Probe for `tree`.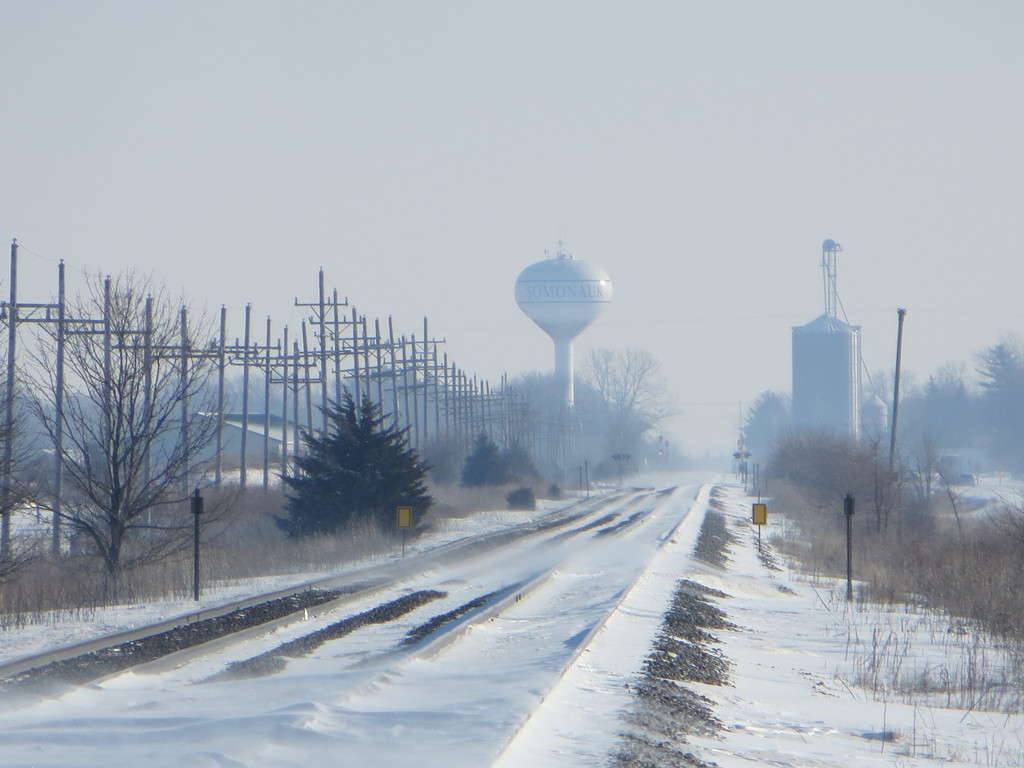
Probe result: {"x1": 3, "y1": 255, "x2": 232, "y2": 574}.
